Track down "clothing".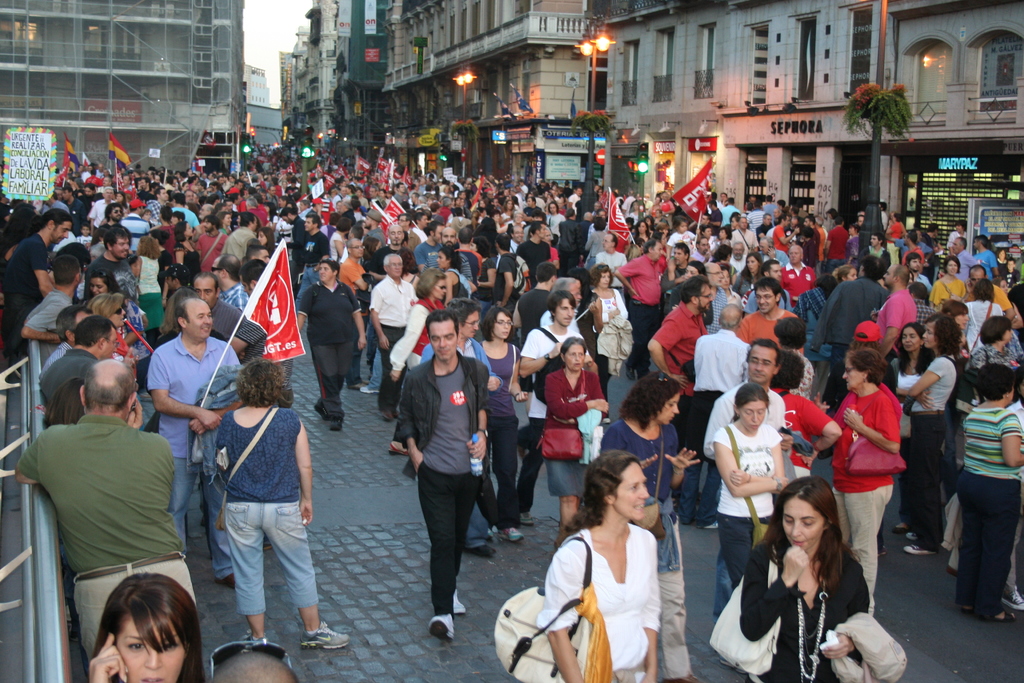
Tracked to x1=856 y1=238 x2=890 y2=274.
